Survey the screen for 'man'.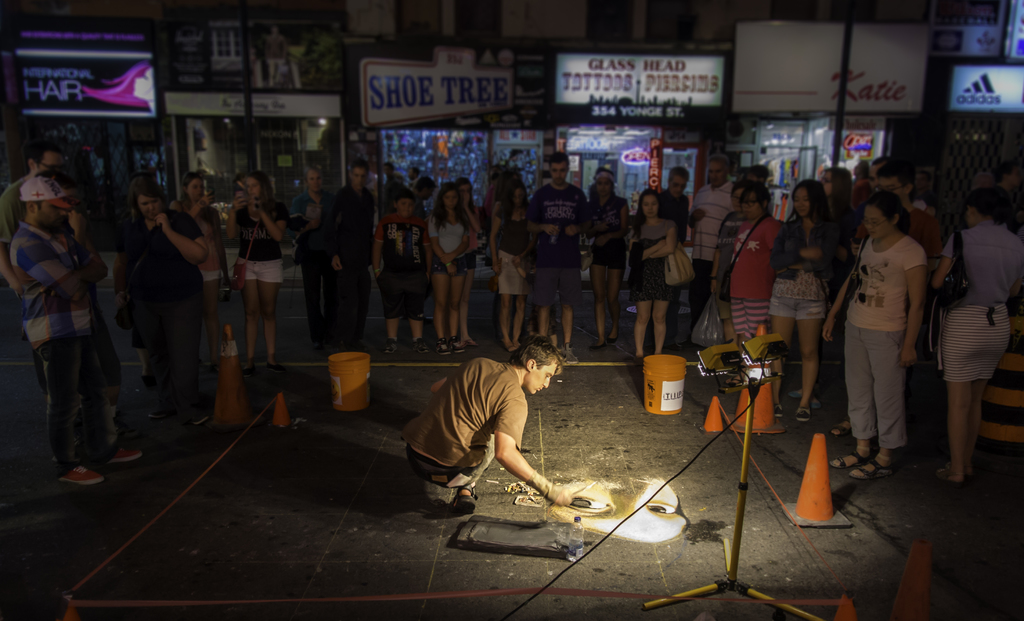
Survey found: [left=8, top=173, right=146, bottom=493].
